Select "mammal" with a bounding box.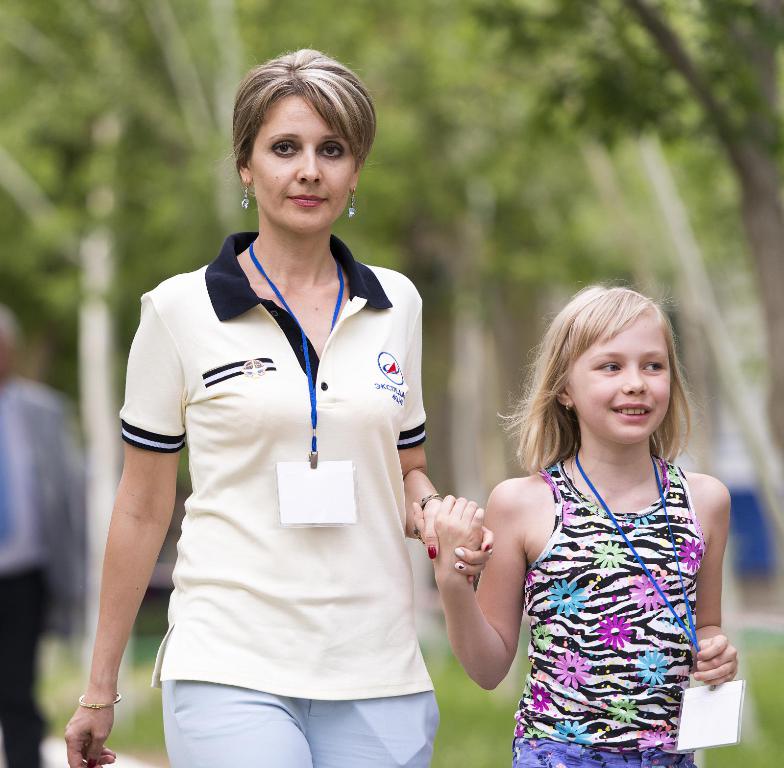
bbox(0, 302, 74, 767).
